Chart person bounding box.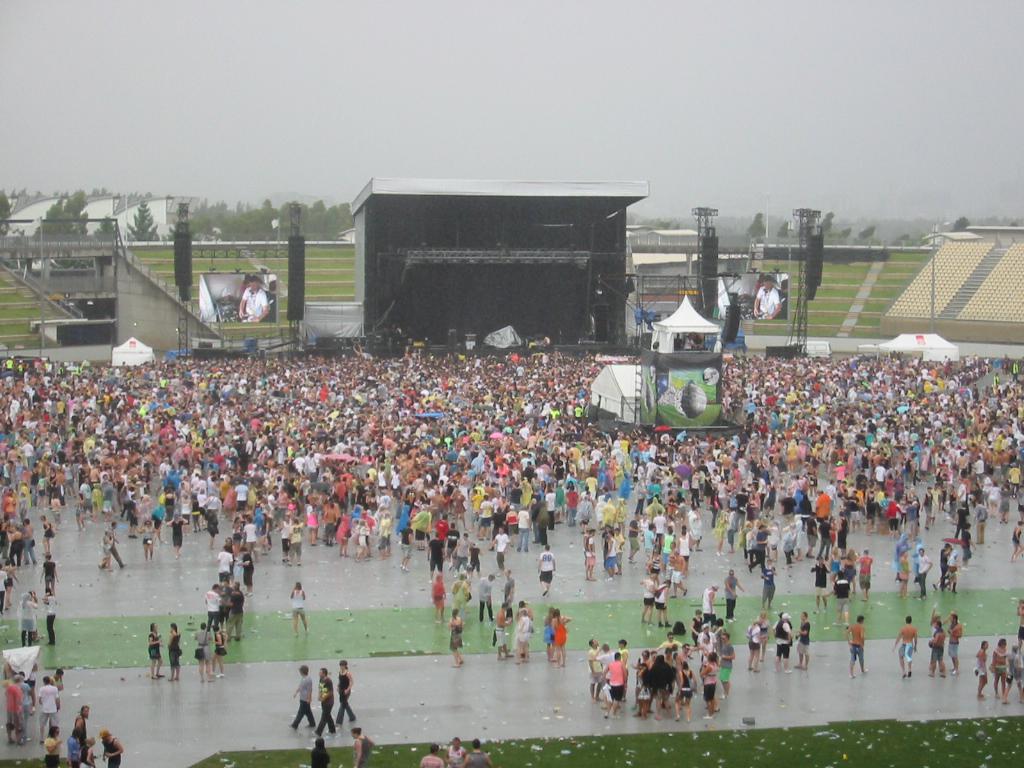
Charted: select_region(439, 731, 468, 767).
